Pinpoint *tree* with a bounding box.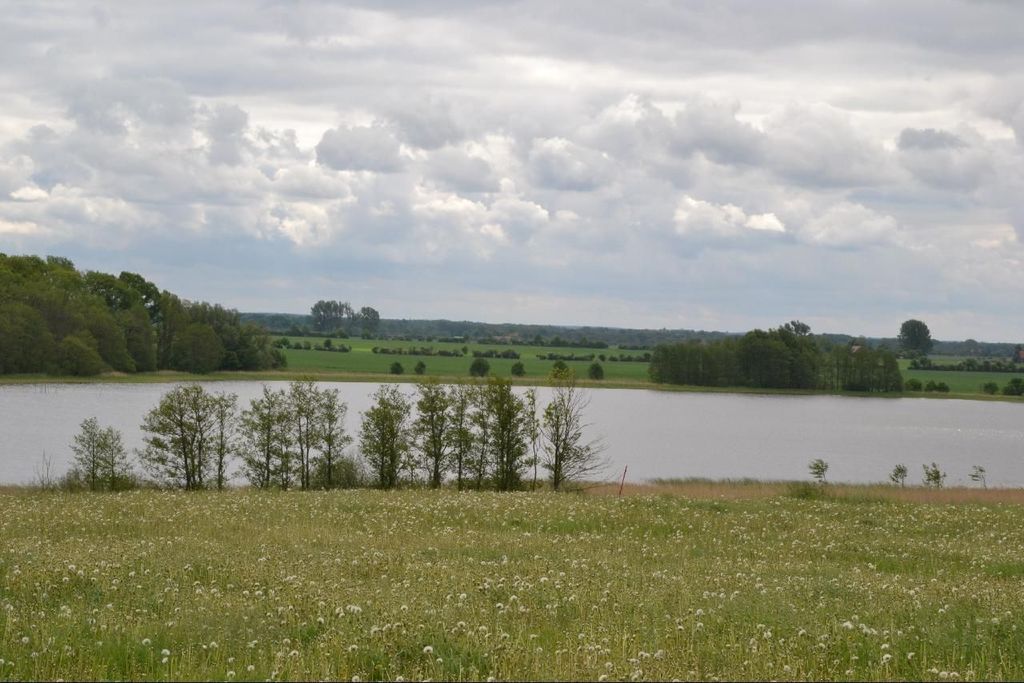
316:294:384:342.
